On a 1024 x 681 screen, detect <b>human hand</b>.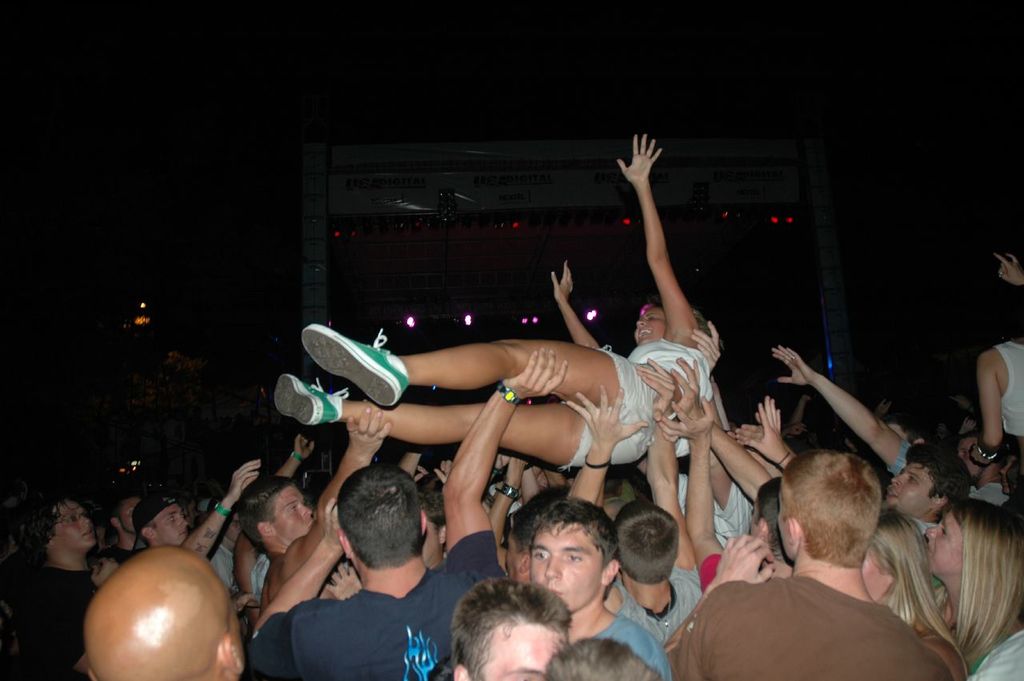
pyautogui.locateOnScreen(563, 386, 650, 447).
